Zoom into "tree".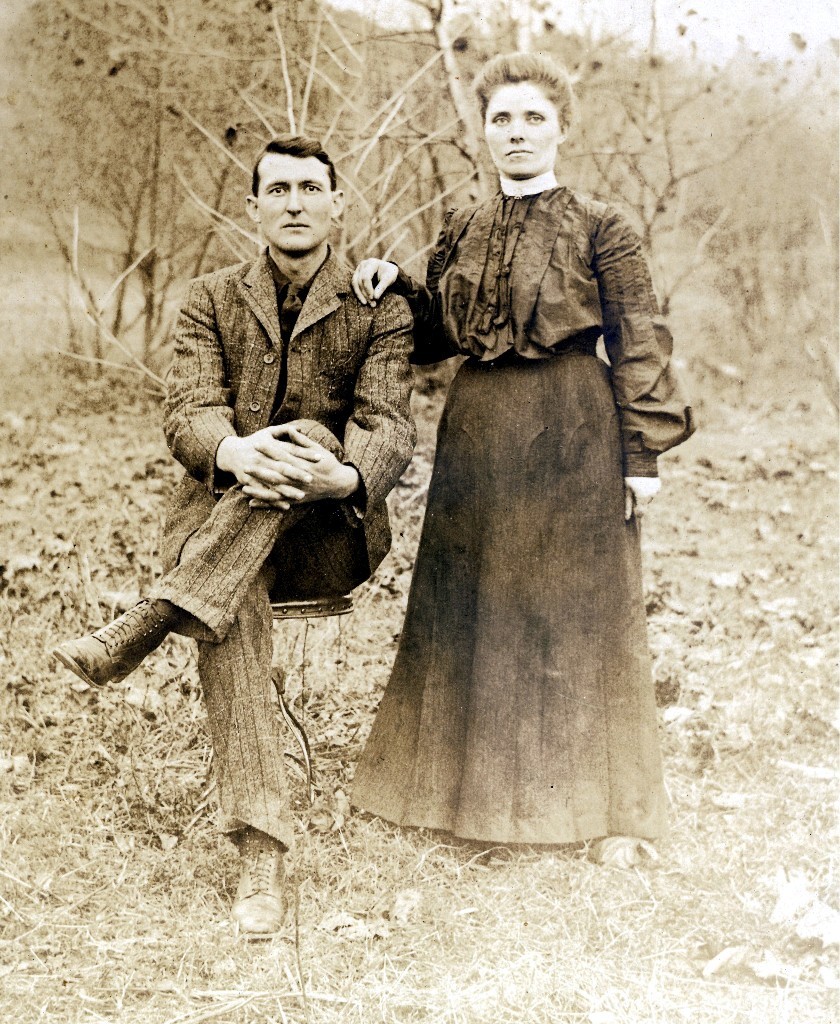
Zoom target: [x1=0, y1=0, x2=335, y2=394].
